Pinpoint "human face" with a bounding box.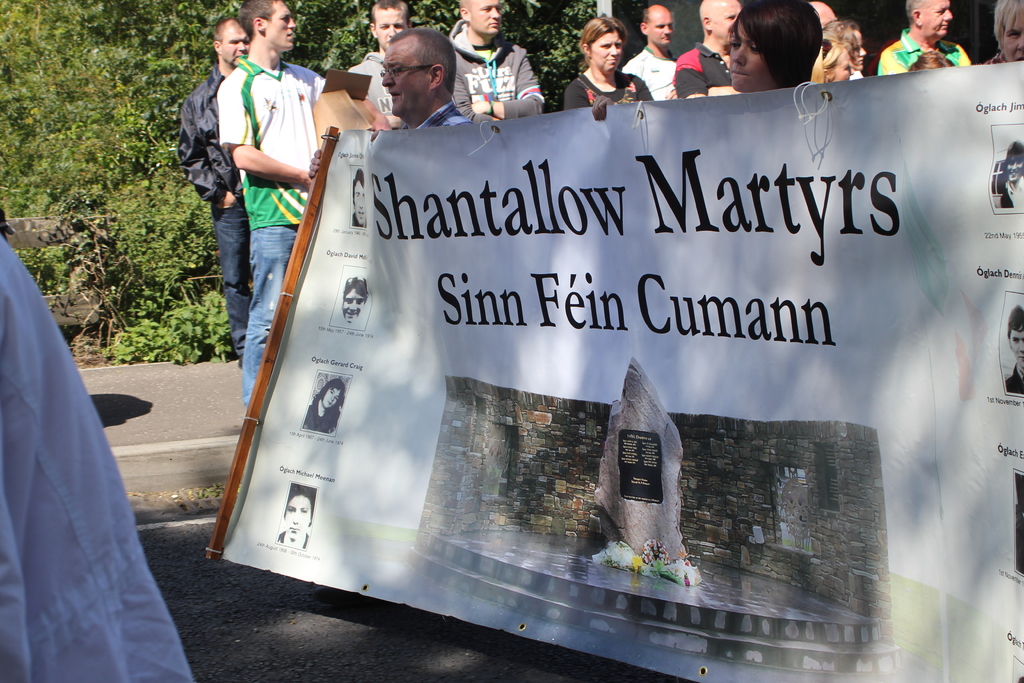
<bbox>342, 291, 367, 320</bbox>.
